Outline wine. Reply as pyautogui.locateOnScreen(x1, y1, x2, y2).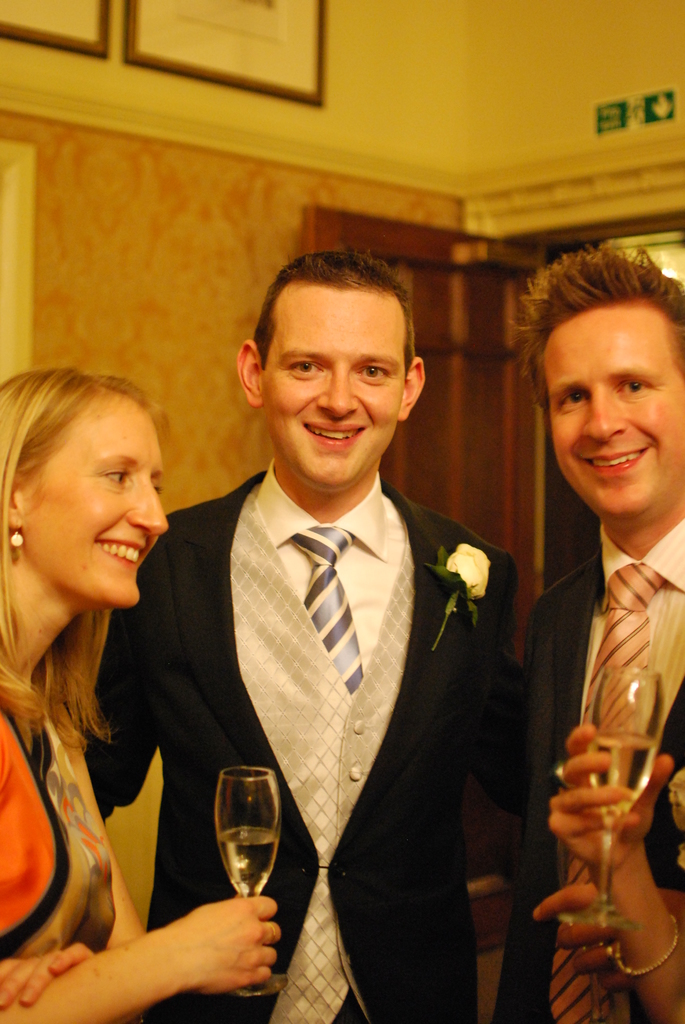
pyautogui.locateOnScreen(220, 828, 278, 897).
